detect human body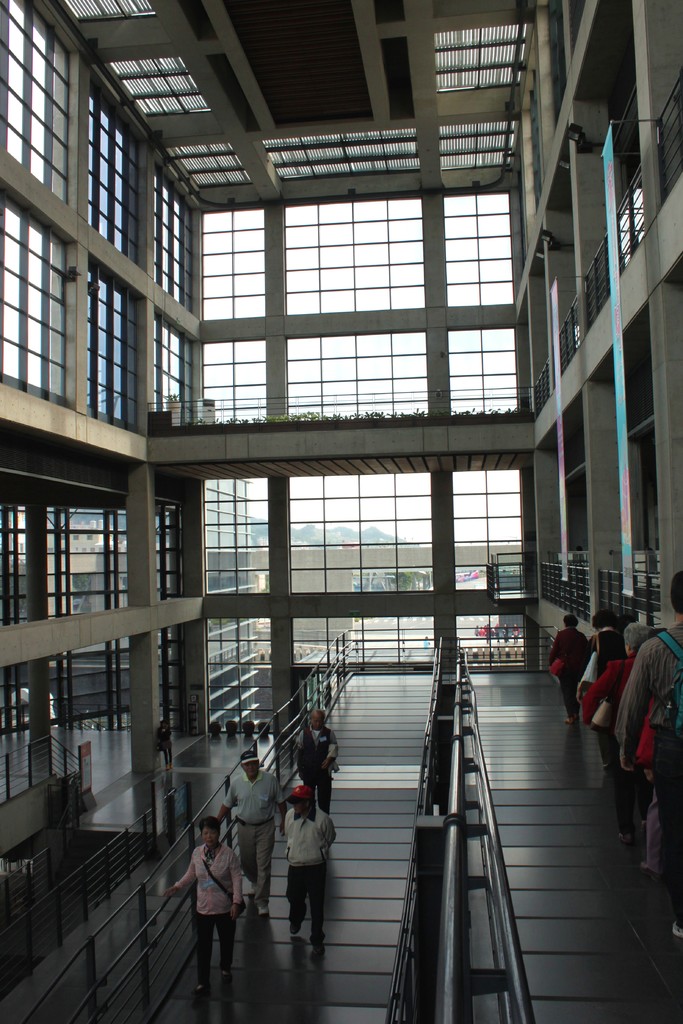
<box>220,750,278,908</box>
